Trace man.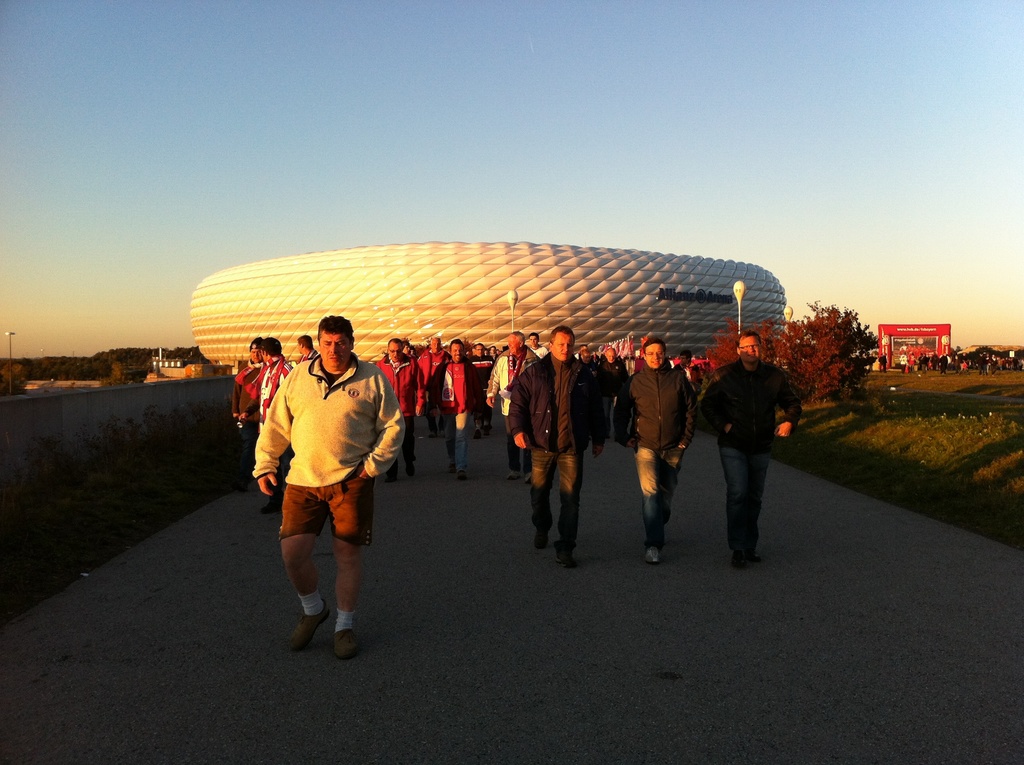
Traced to pyautogui.locateOnScreen(402, 342, 411, 354).
